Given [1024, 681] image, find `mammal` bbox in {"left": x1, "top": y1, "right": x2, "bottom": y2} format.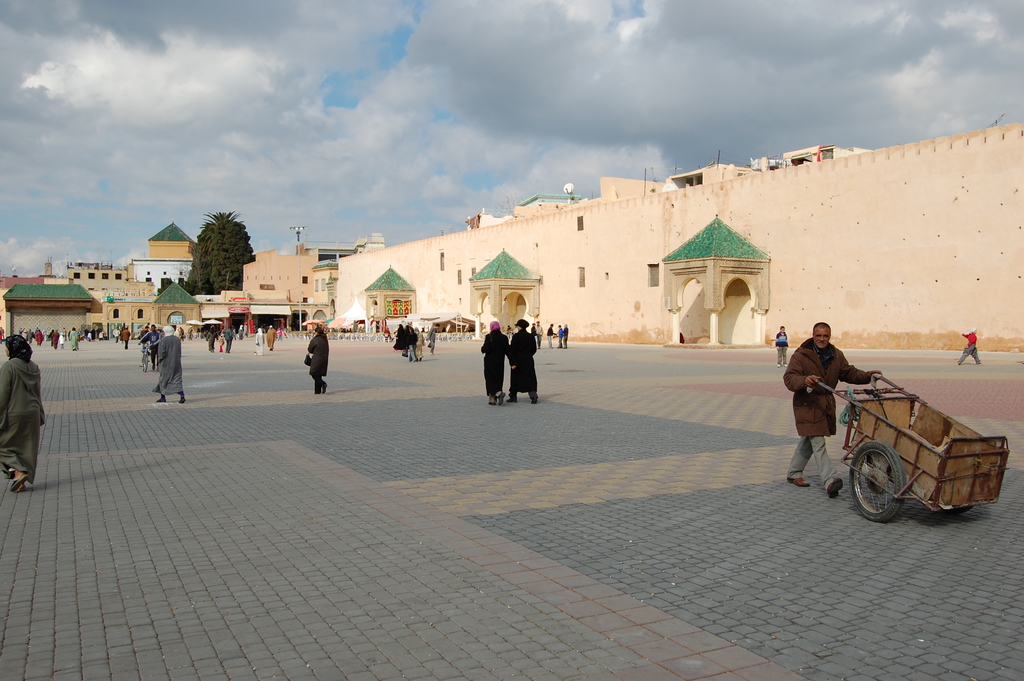
{"left": 138, "top": 324, "right": 163, "bottom": 371}.
